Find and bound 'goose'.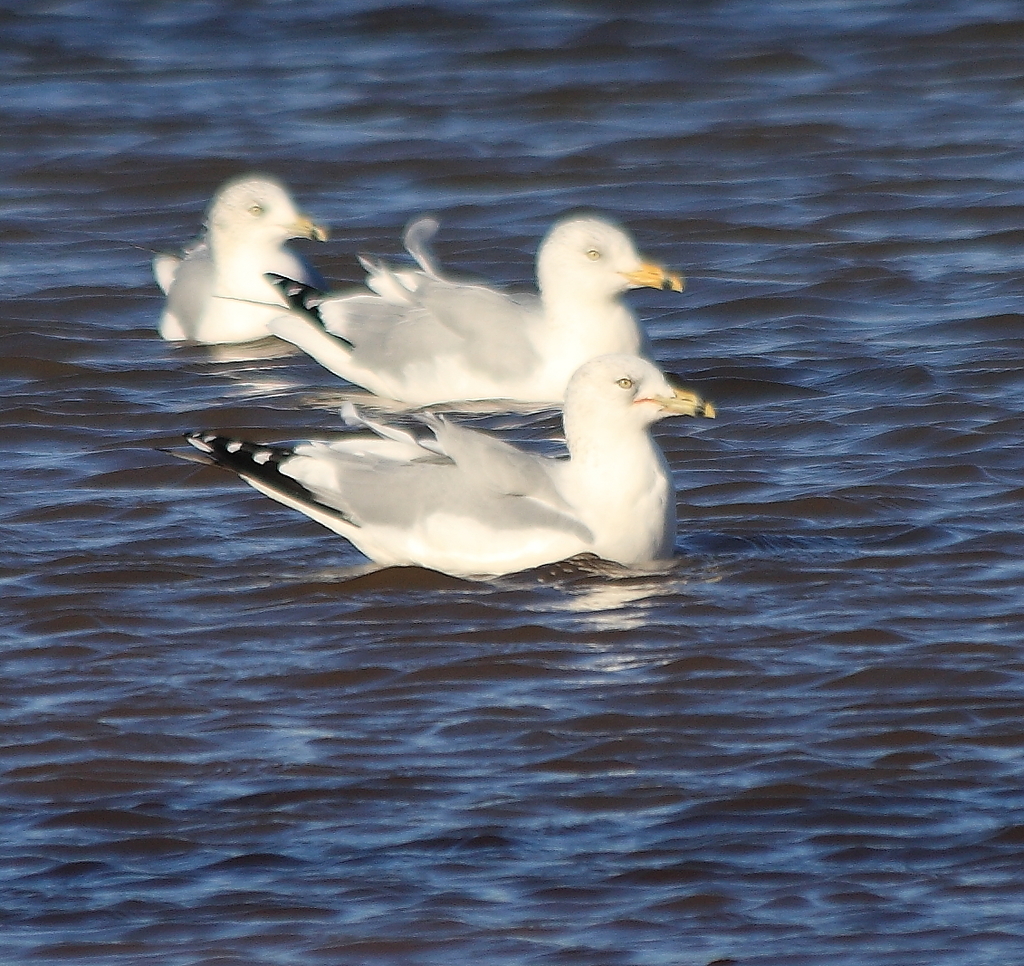
Bound: box(156, 184, 328, 349).
